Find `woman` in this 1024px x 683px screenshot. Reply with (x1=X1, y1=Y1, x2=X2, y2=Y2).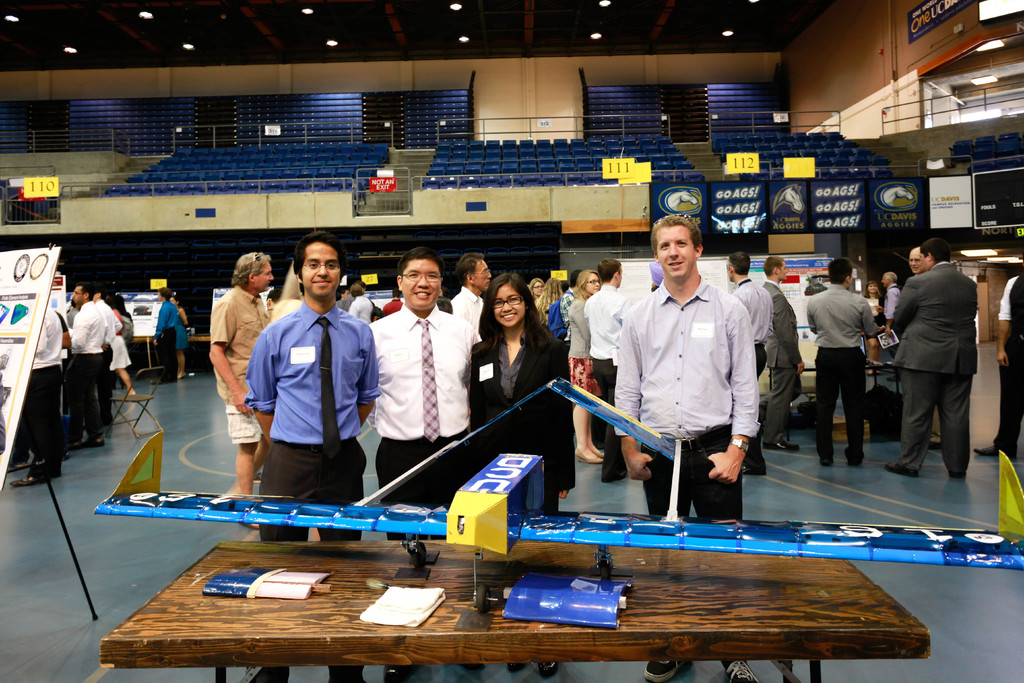
(x1=532, y1=276, x2=565, y2=339).
